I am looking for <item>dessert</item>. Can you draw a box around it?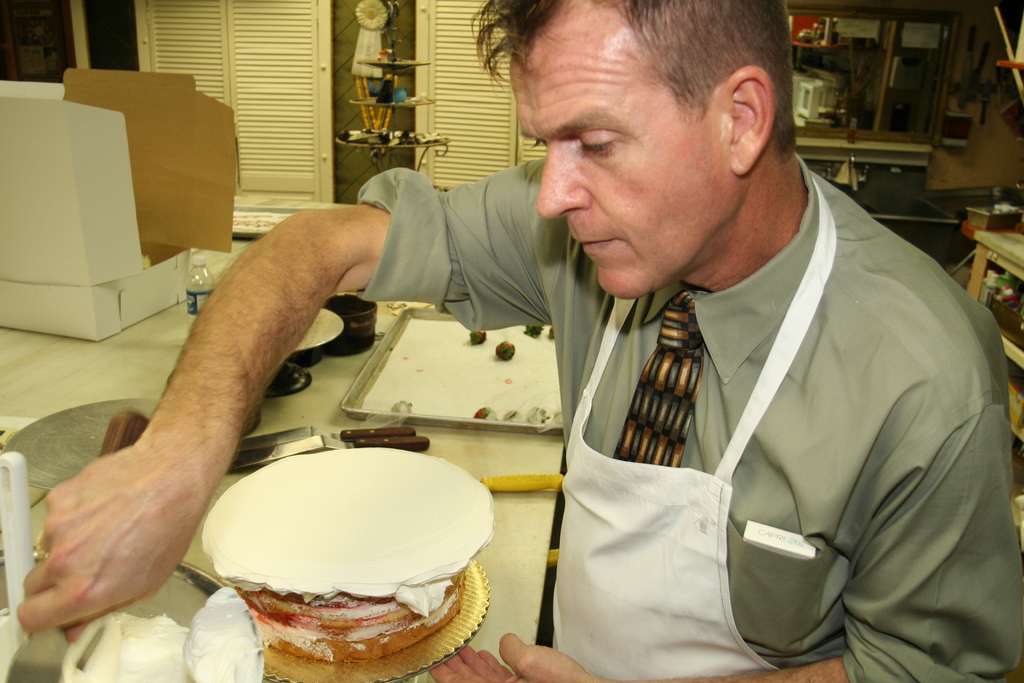
Sure, the bounding box is l=184, t=450, r=496, b=641.
